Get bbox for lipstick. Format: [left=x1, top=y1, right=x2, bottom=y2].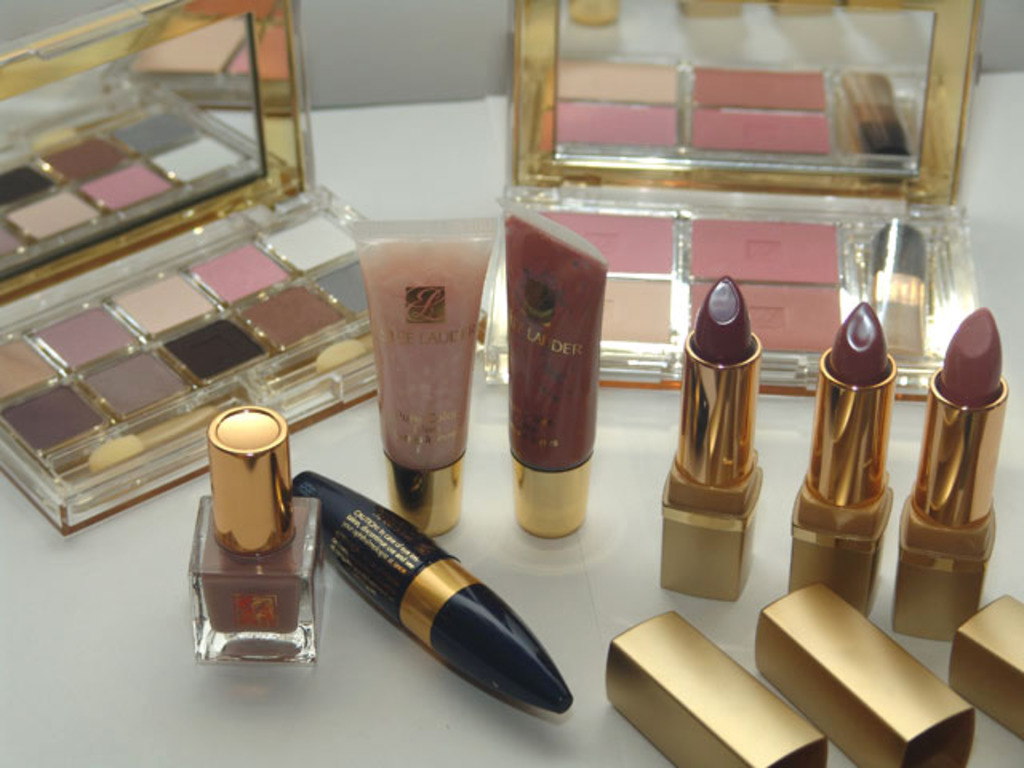
[left=659, top=275, right=758, bottom=605].
